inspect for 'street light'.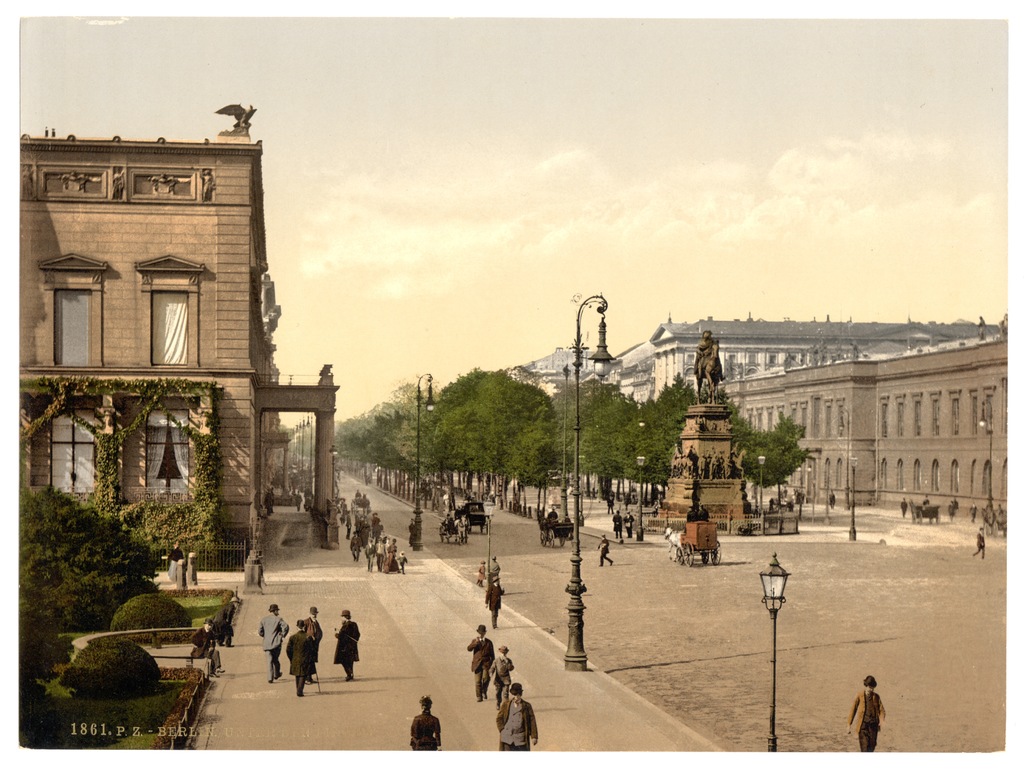
Inspection: locate(327, 445, 340, 547).
